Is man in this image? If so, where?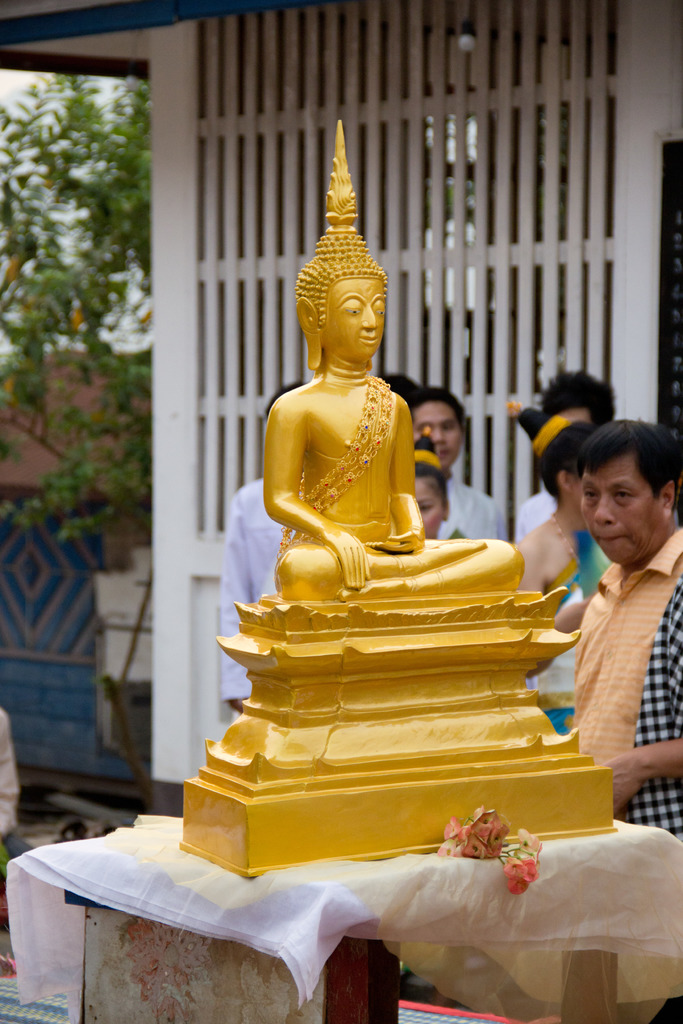
Yes, at [x1=0, y1=696, x2=38, y2=860].
